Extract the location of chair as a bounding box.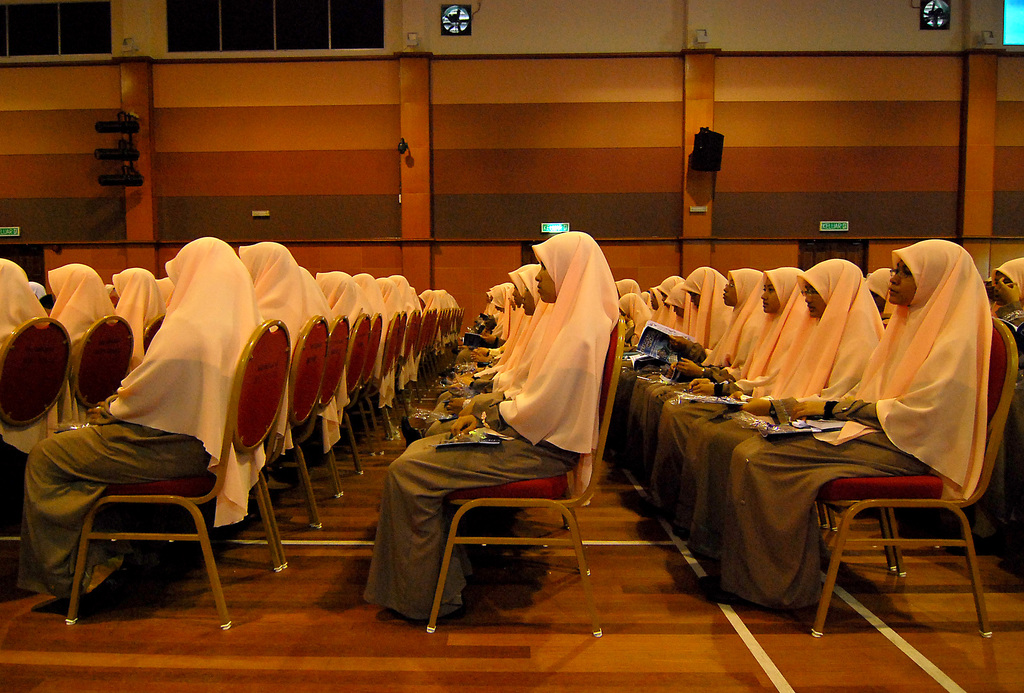
region(142, 315, 164, 352).
